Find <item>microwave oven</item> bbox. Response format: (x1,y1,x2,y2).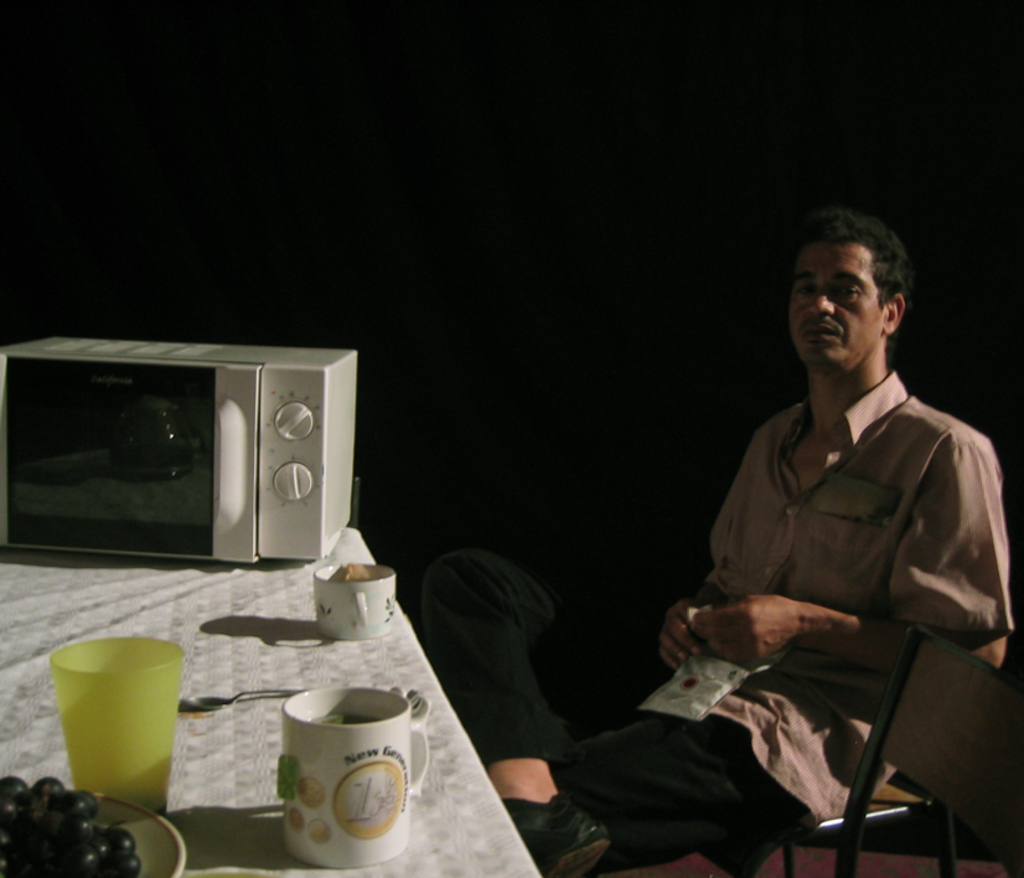
(15,331,342,585).
